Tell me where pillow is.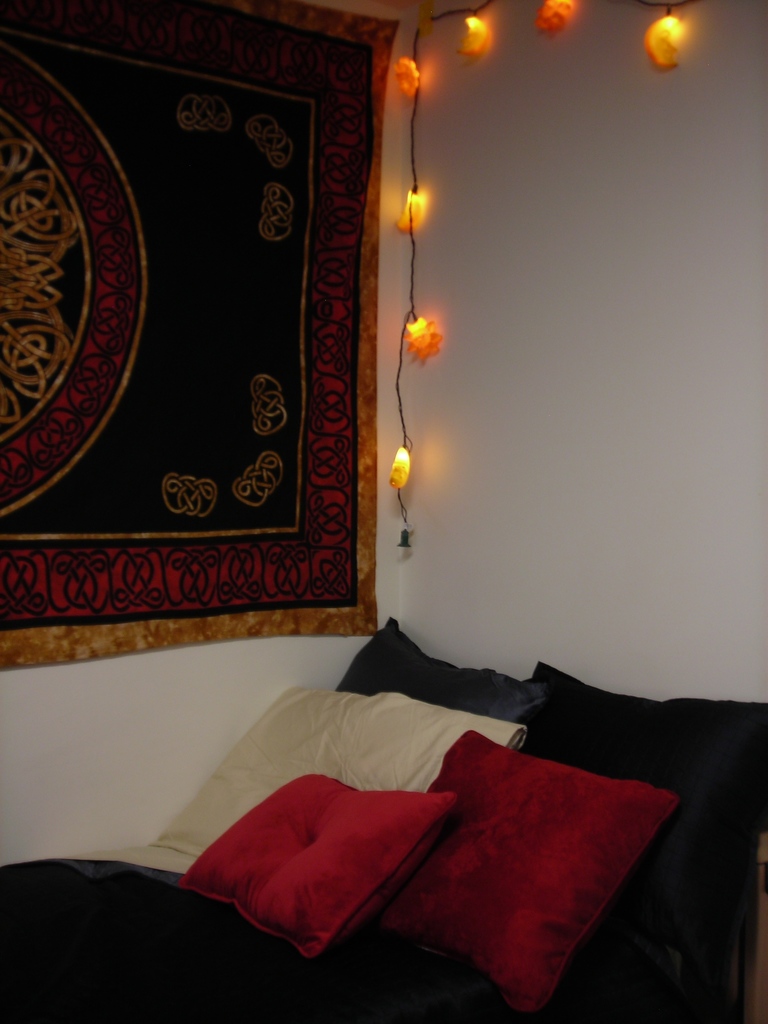
pillow is at crop(191, 778, 474, 970).
